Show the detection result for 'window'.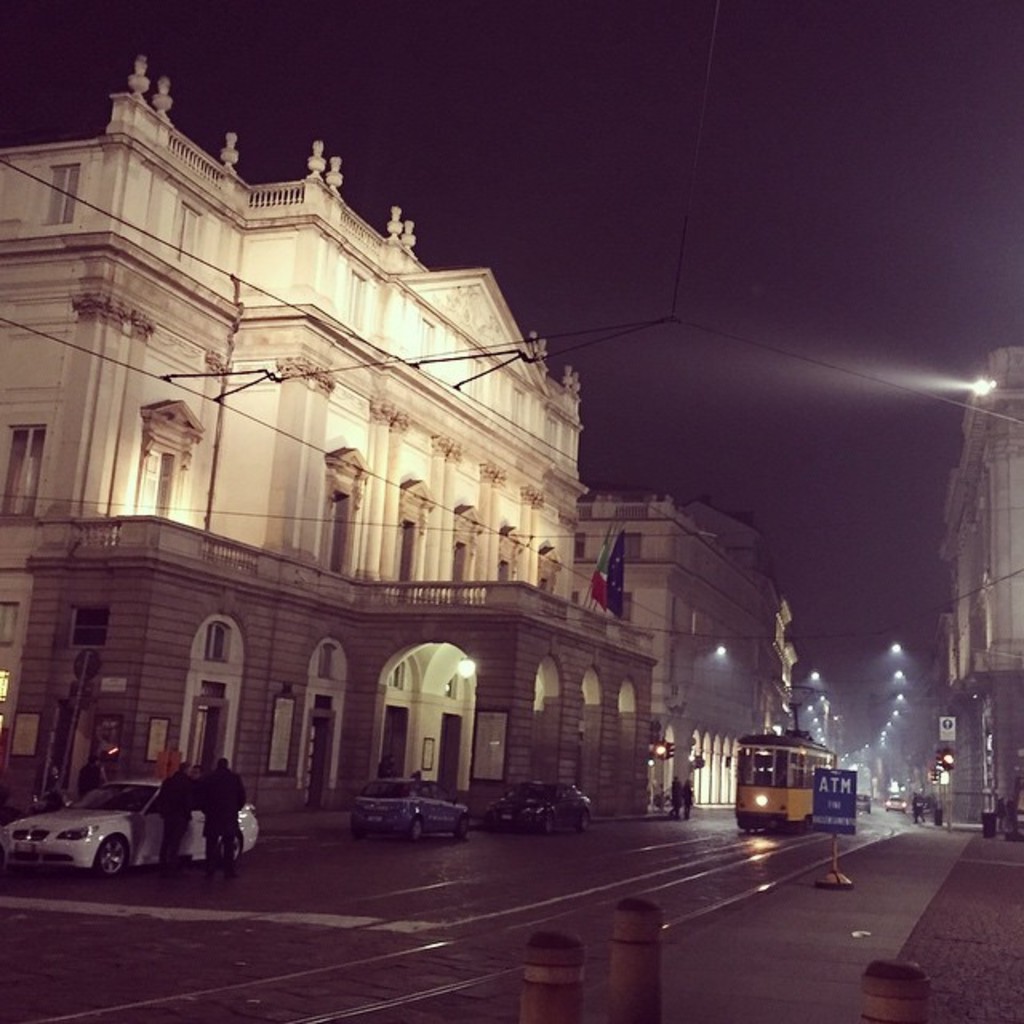
box=[0, 432, 48, 522].
